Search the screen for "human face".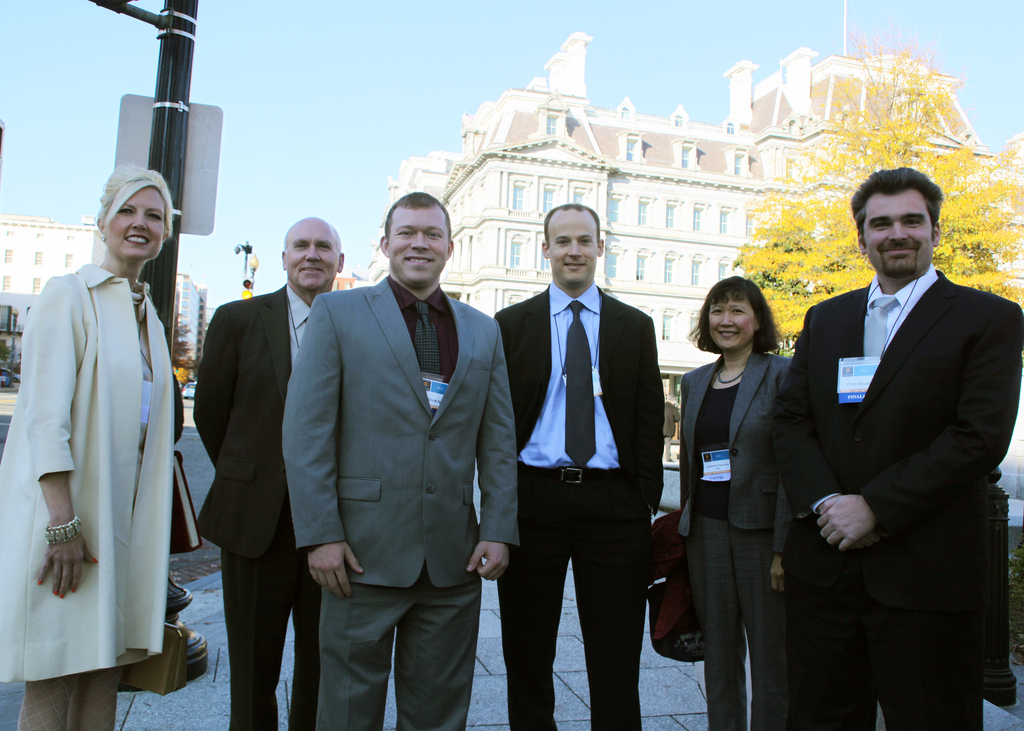
Found at detection(280, 218, 343, 288).
